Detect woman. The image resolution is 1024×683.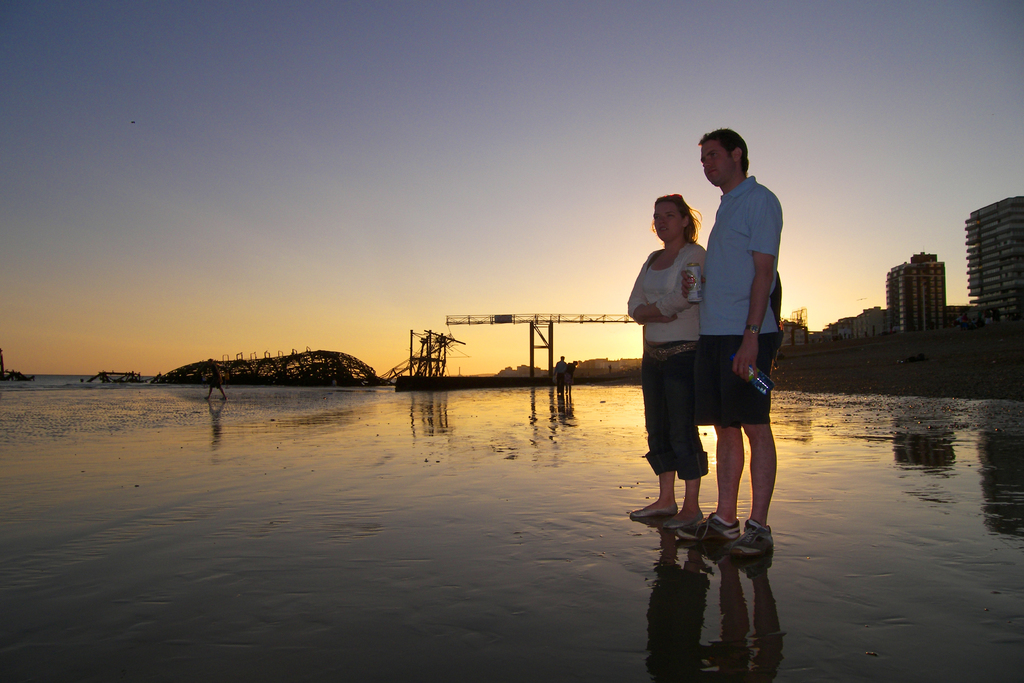
{"x1": 629, "y1": 193, "x2": 707, "y2": 531}.
